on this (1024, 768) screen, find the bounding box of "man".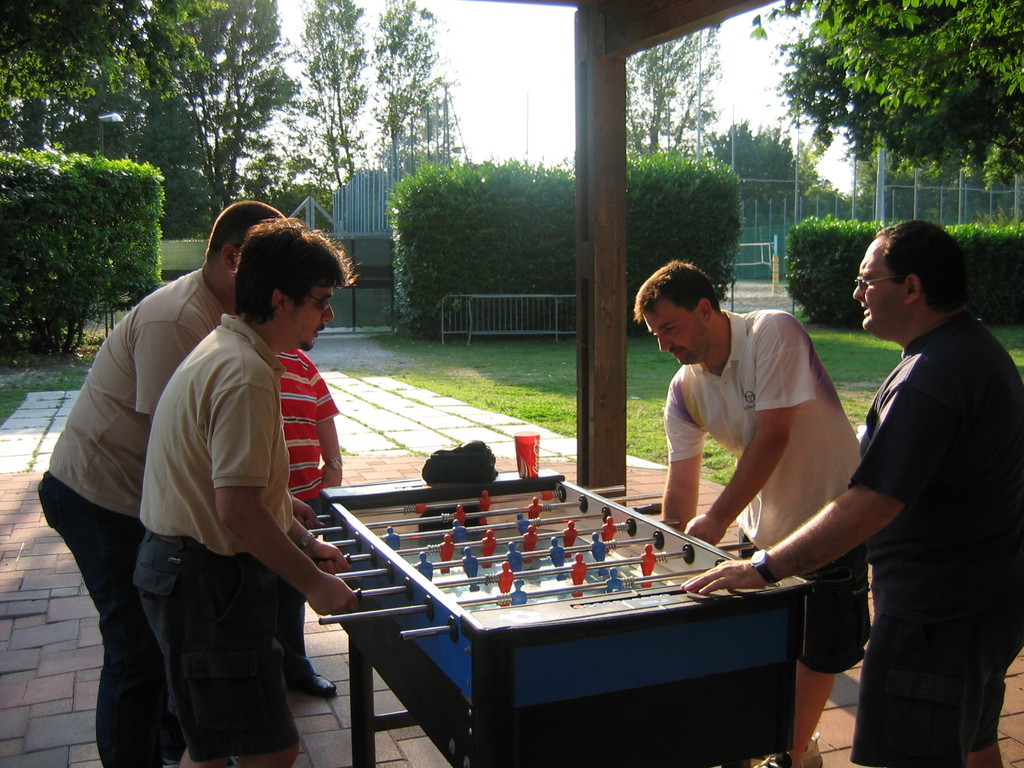
Bounding box: (40,200,285,767).
